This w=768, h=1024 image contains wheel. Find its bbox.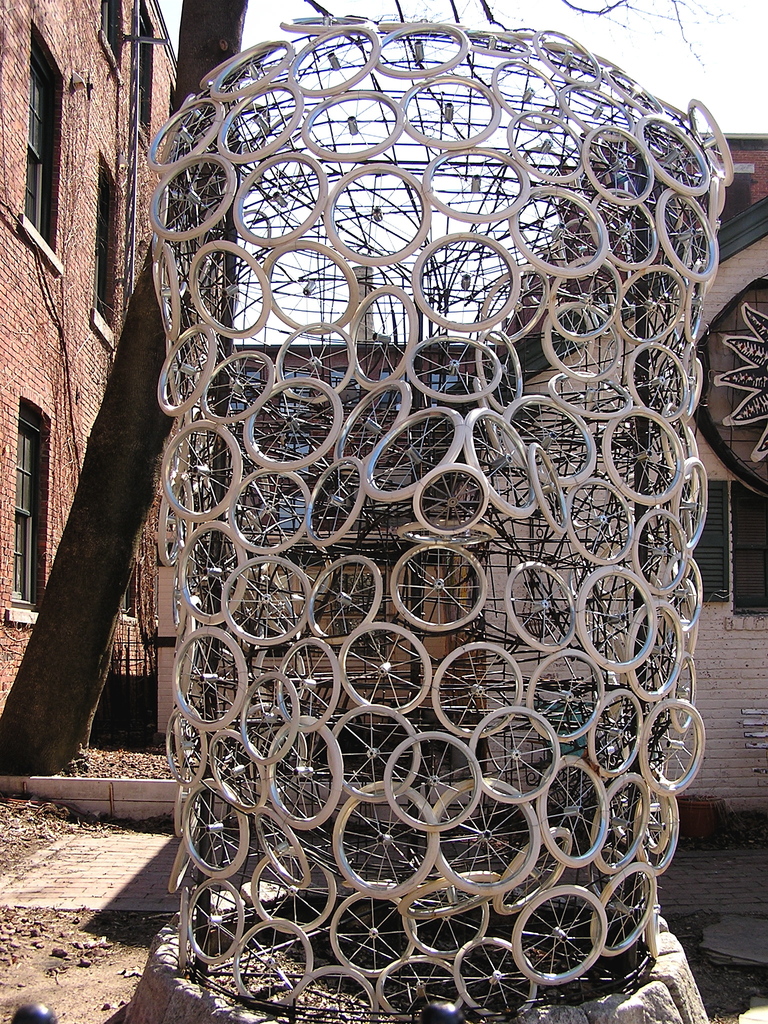
Rect(264, 715, 343, 830).
